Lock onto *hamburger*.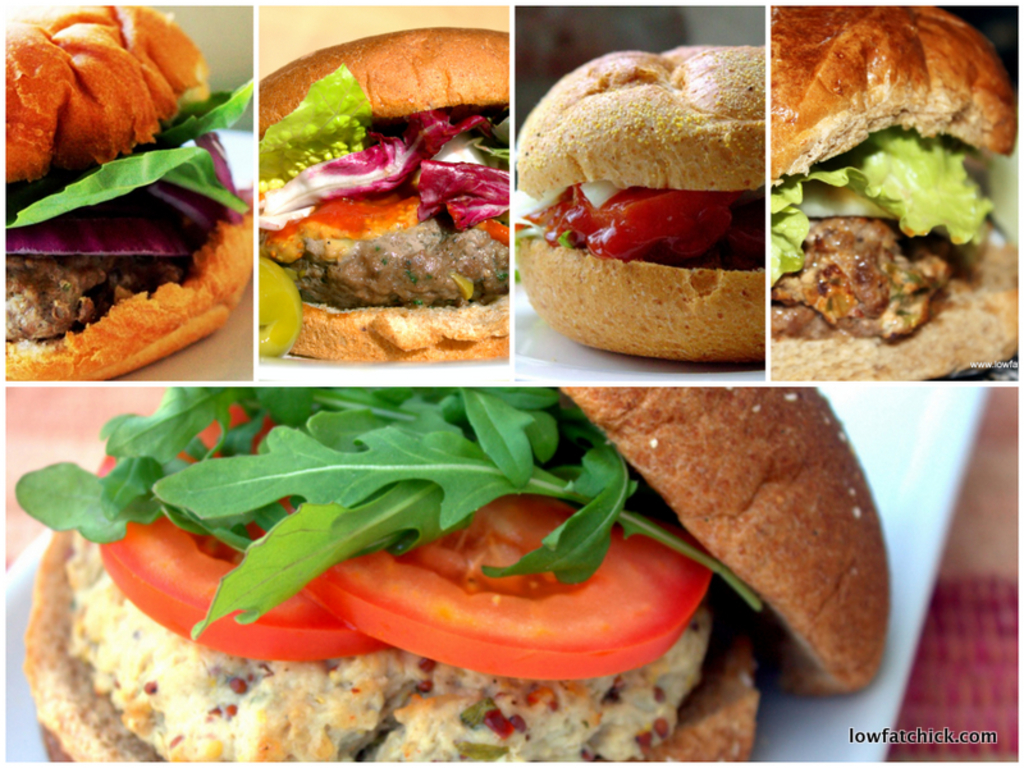
Locked: left=769, top=0, right=1023, bottom=380.
